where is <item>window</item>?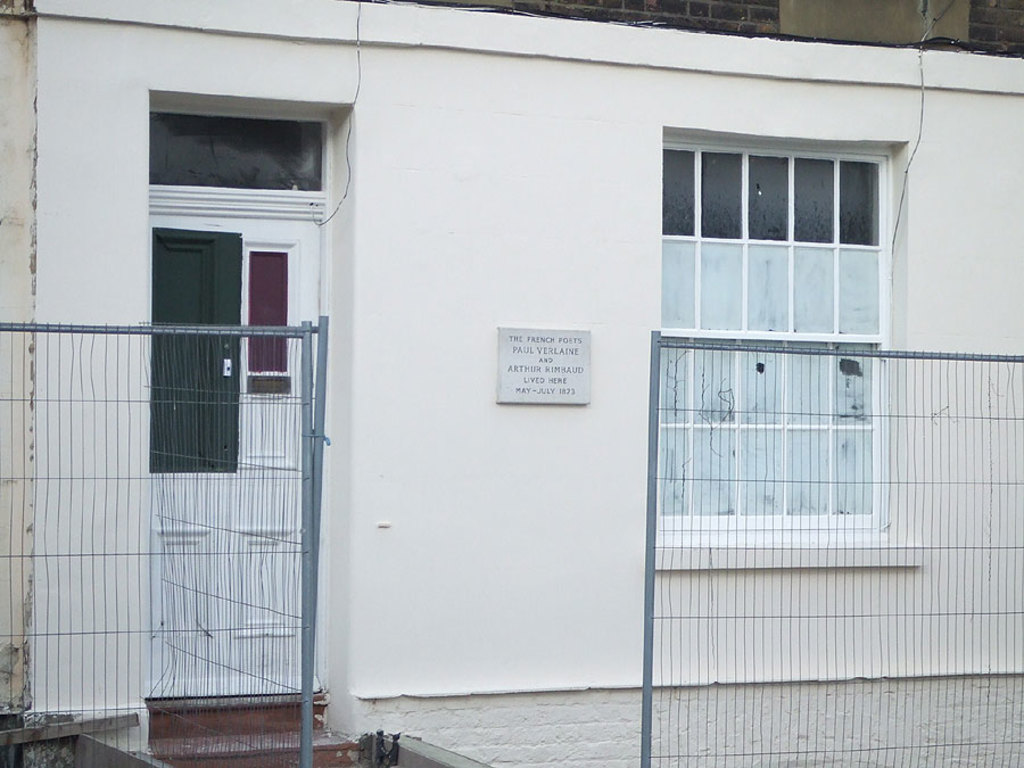
<region>656, 346, 873, 519</region>.
